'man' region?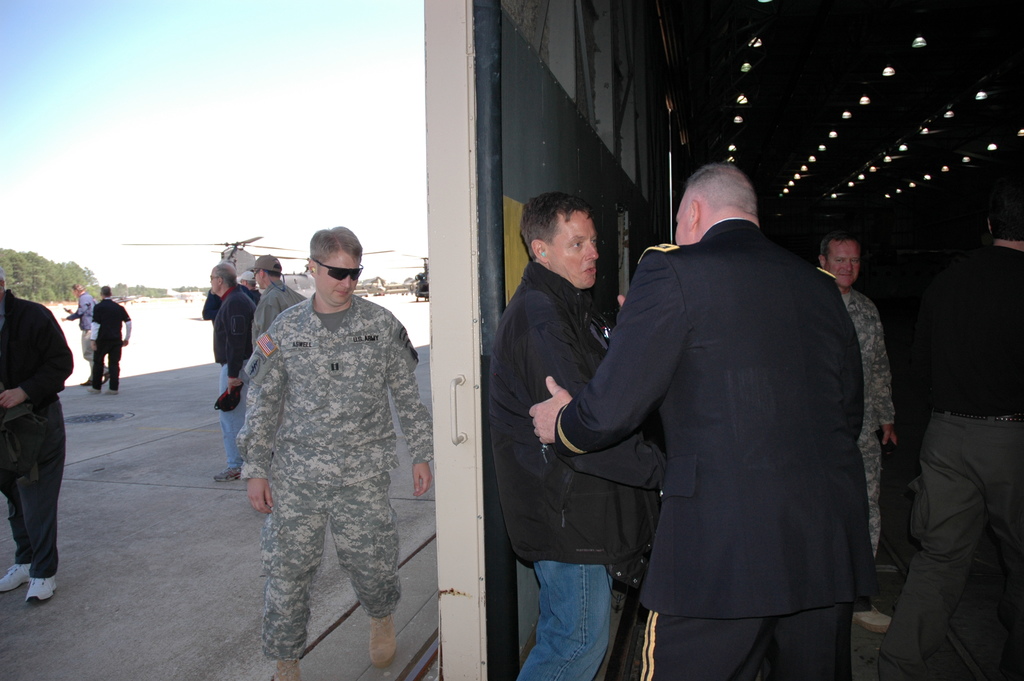
x1=232, y1=226, x2=435, y2=680
